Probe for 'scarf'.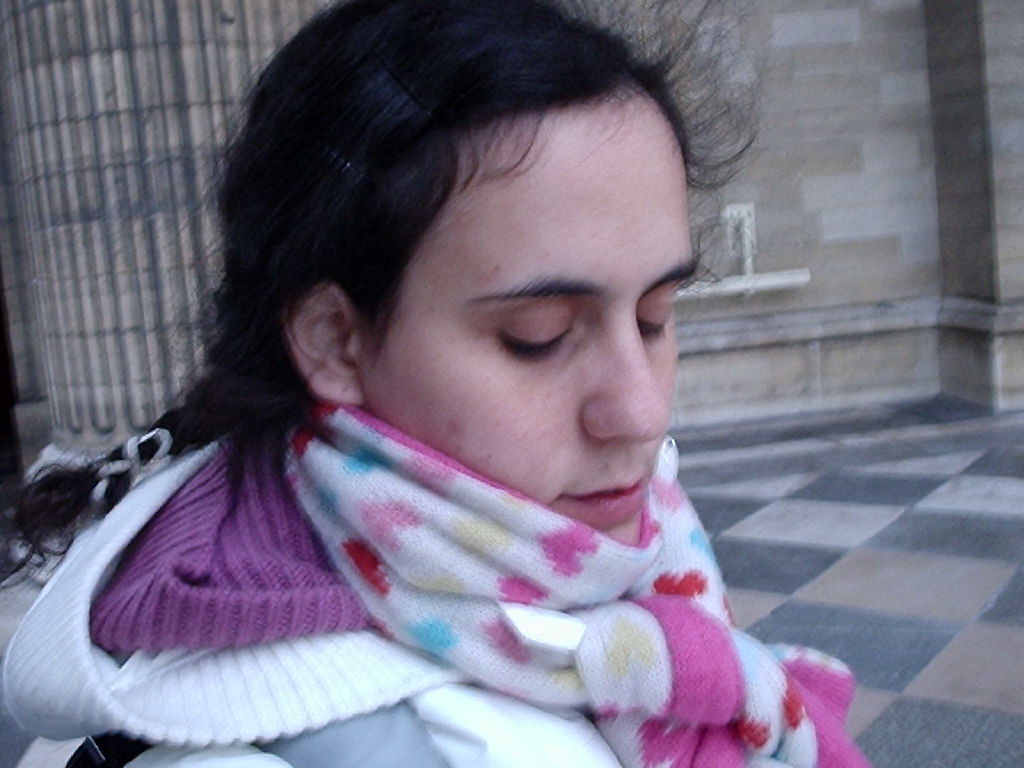
Probe result: pyautogui.locateOnScreen(276, 379, 874, 765).
